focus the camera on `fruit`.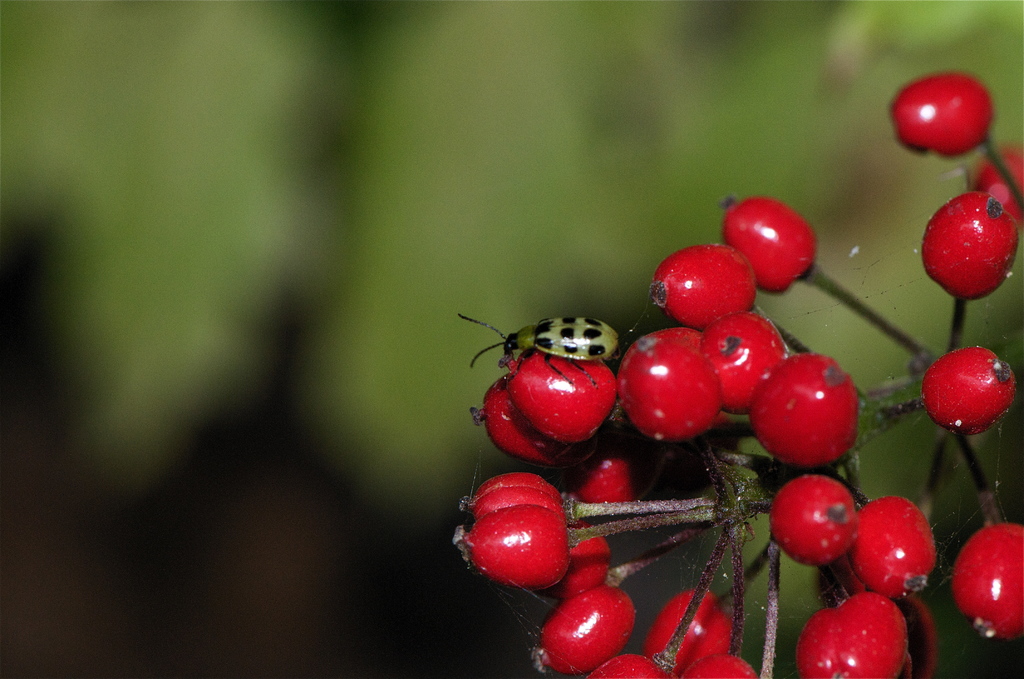
Focus region: pyautogui.locateOnScreen(970, 141, 1023, 224).
